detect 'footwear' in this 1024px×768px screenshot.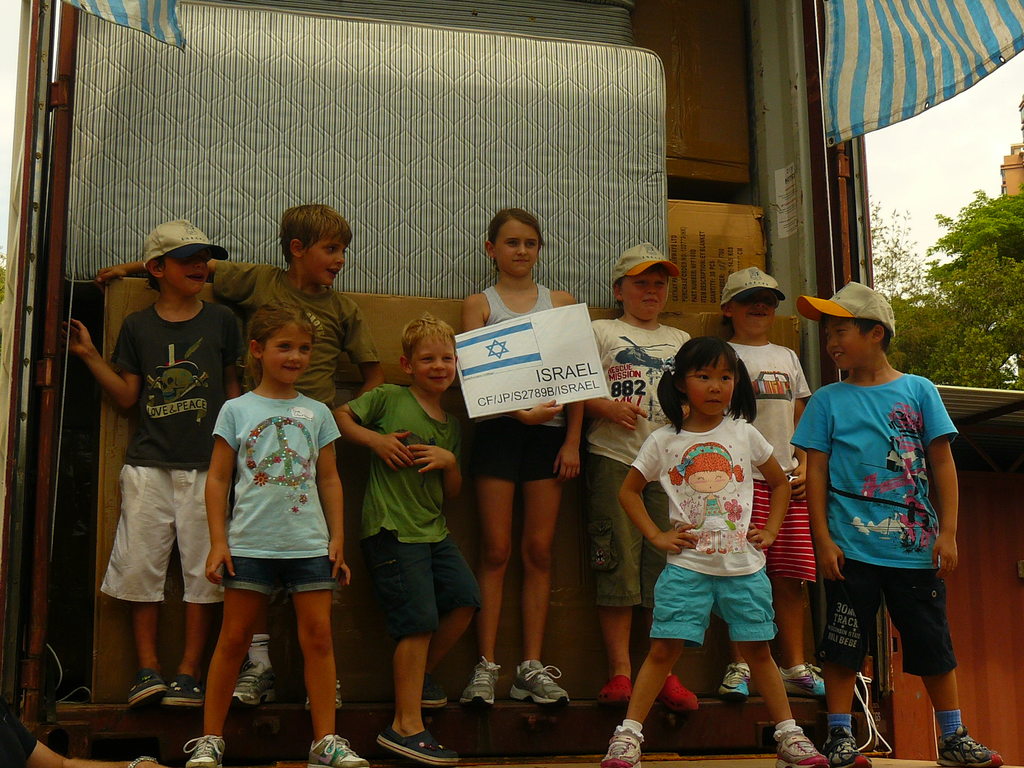
Detection: 221:653:271:709.
